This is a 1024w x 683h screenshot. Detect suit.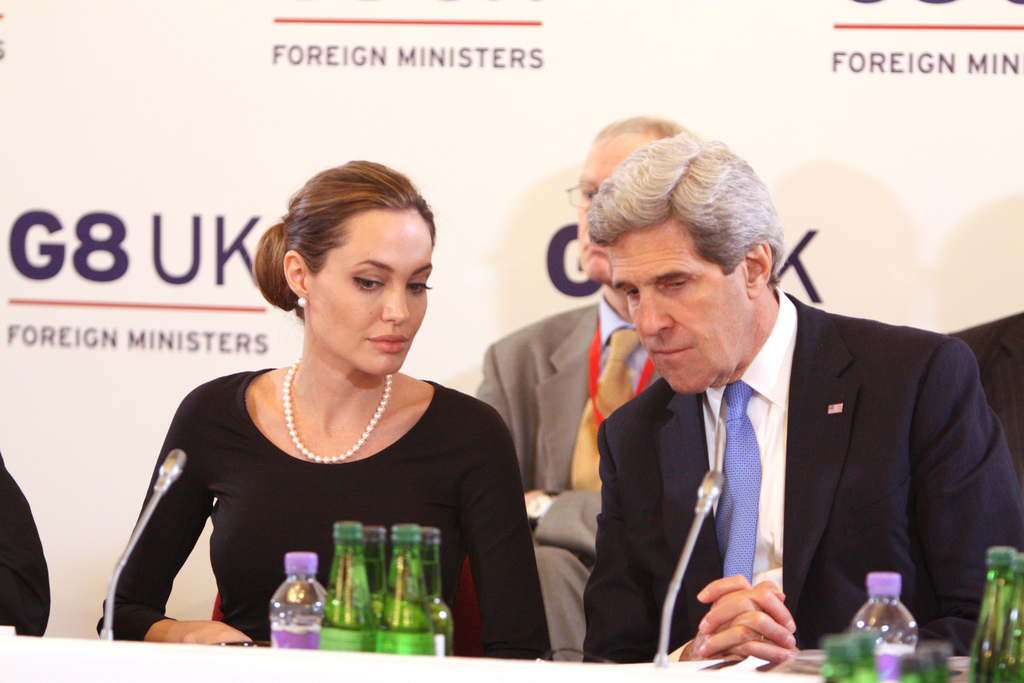
box=[477, 293, 662, 668].
